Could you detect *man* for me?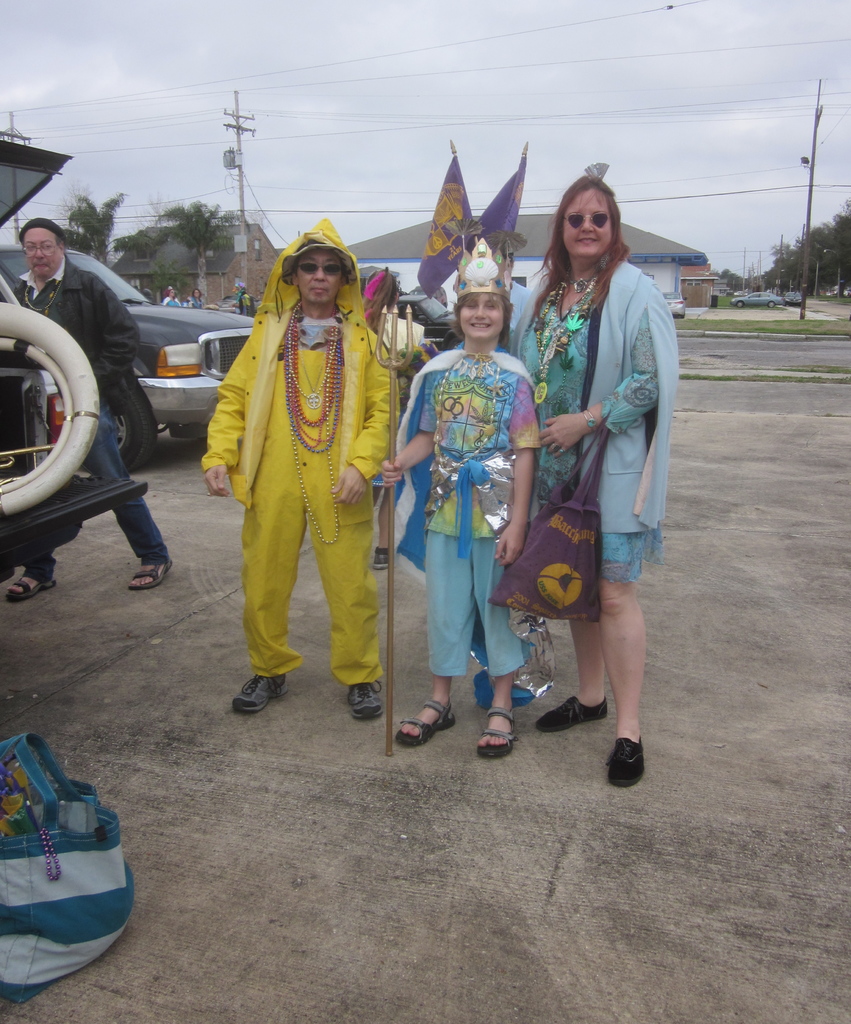
Detection result: Rect(196, 213, 411, 698).
